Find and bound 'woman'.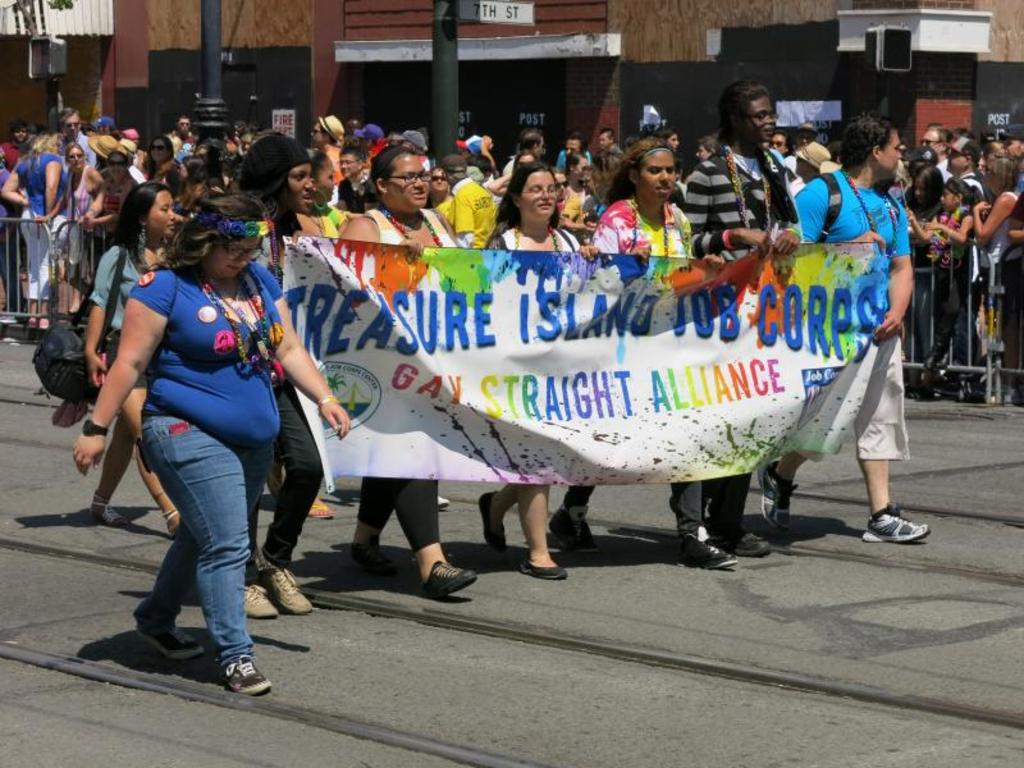
Bound: locate(229, 134, 315, 623).
